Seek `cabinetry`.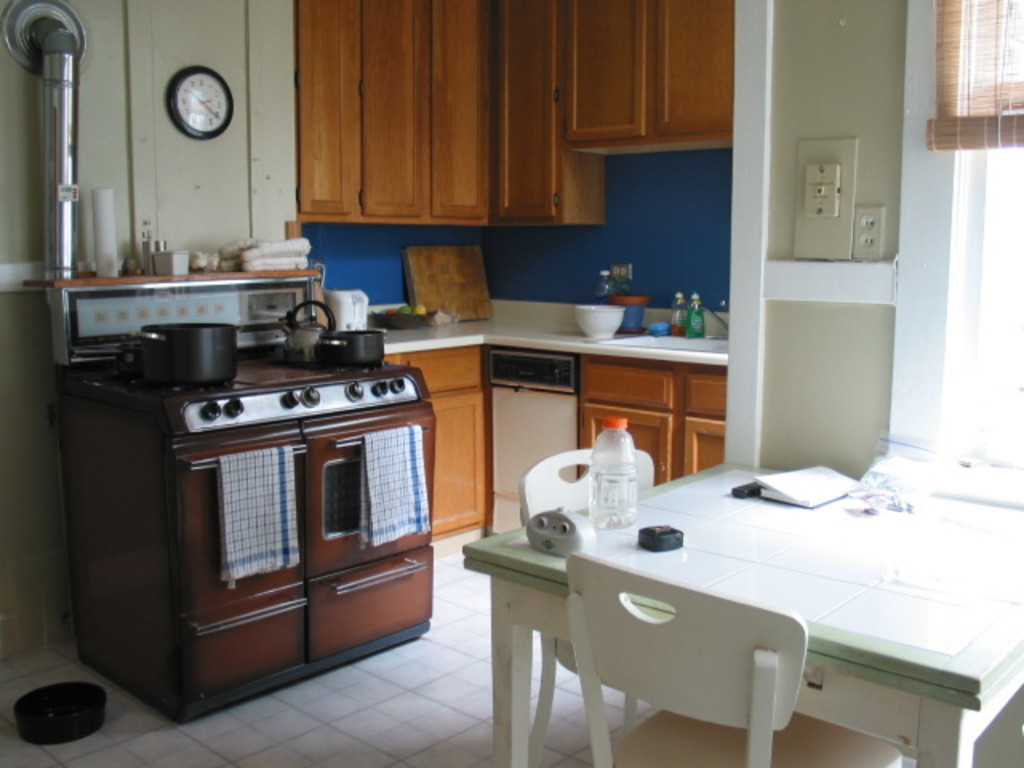
detection(680, 376, 723, 416).
